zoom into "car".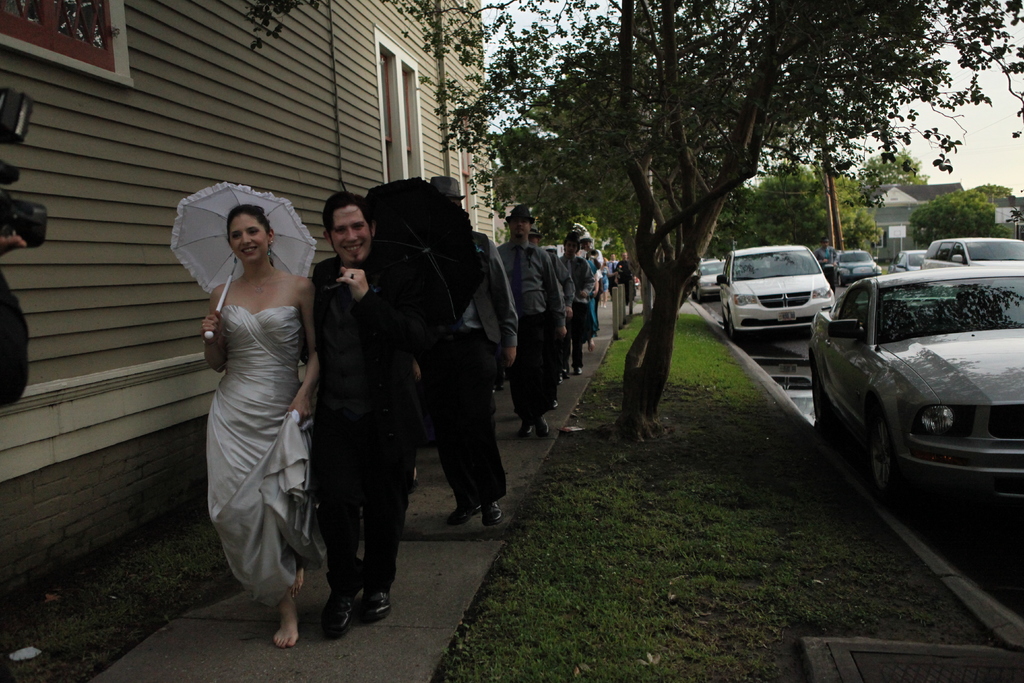
Zoom target: BBox(808, 265, 1023, 520).
